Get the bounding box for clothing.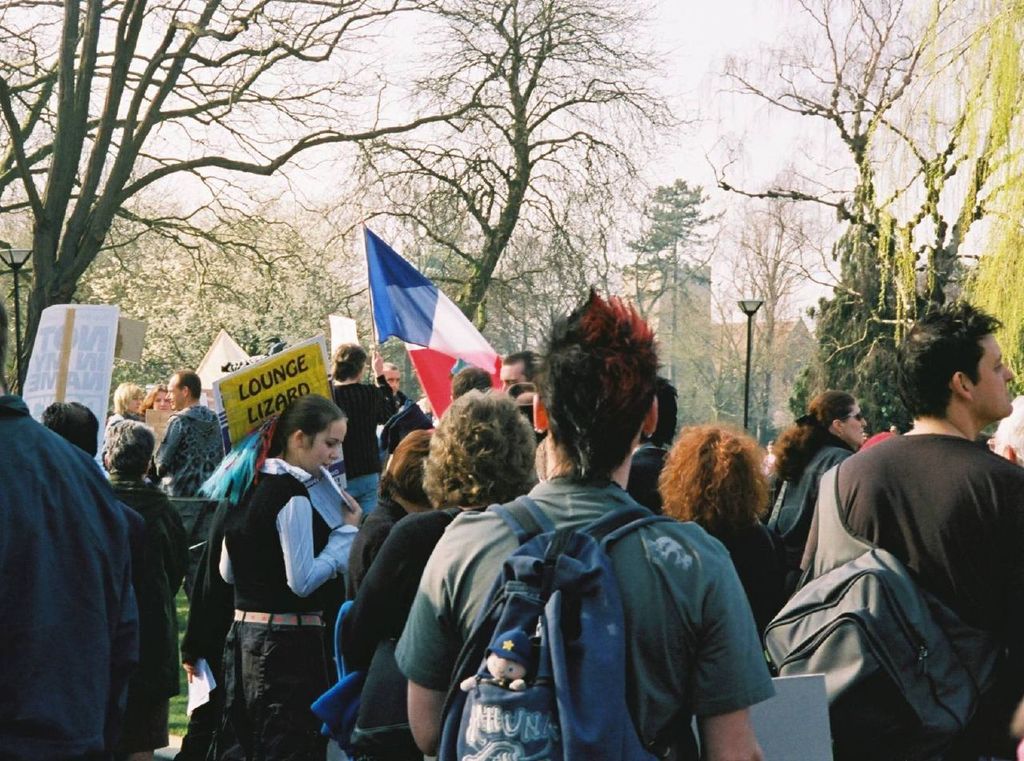
box=[158, 404, 225, 601].
